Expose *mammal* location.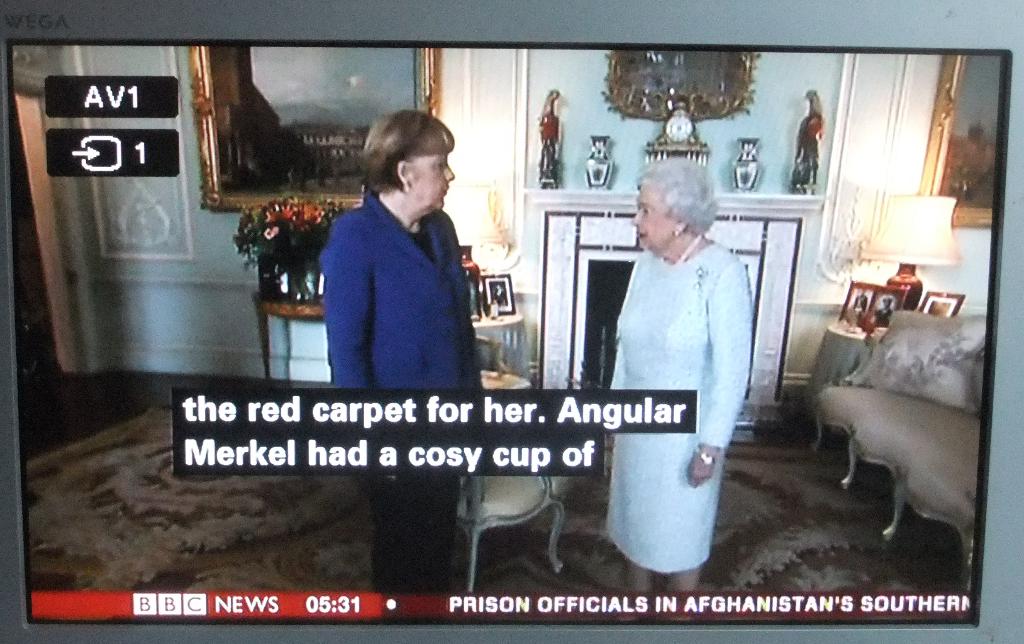
Exposed at <bbox>323, 113, 483, 597</bbox>.
